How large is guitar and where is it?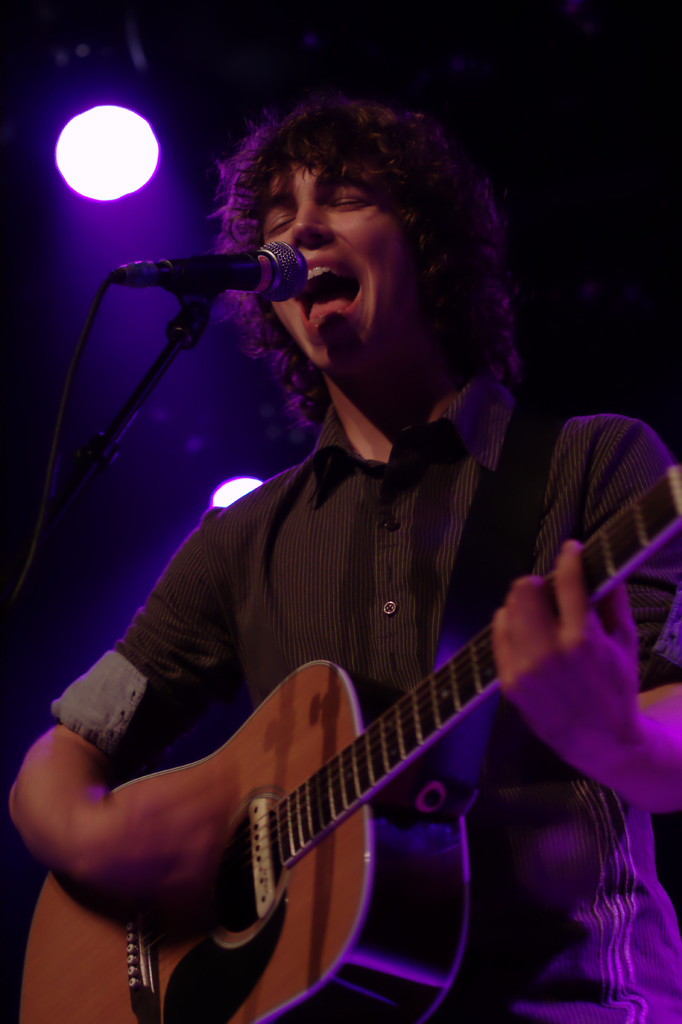
Bounding box: {"left": 38, "top": 487, "right": 665, "bottom": 1011}.
